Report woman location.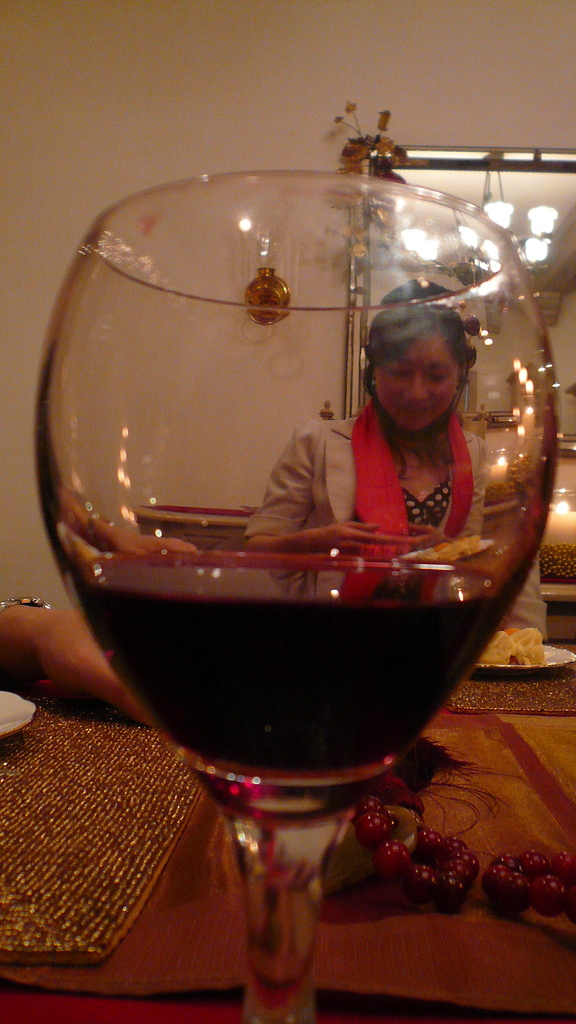
Report: box(240, 283, 548, 645).
